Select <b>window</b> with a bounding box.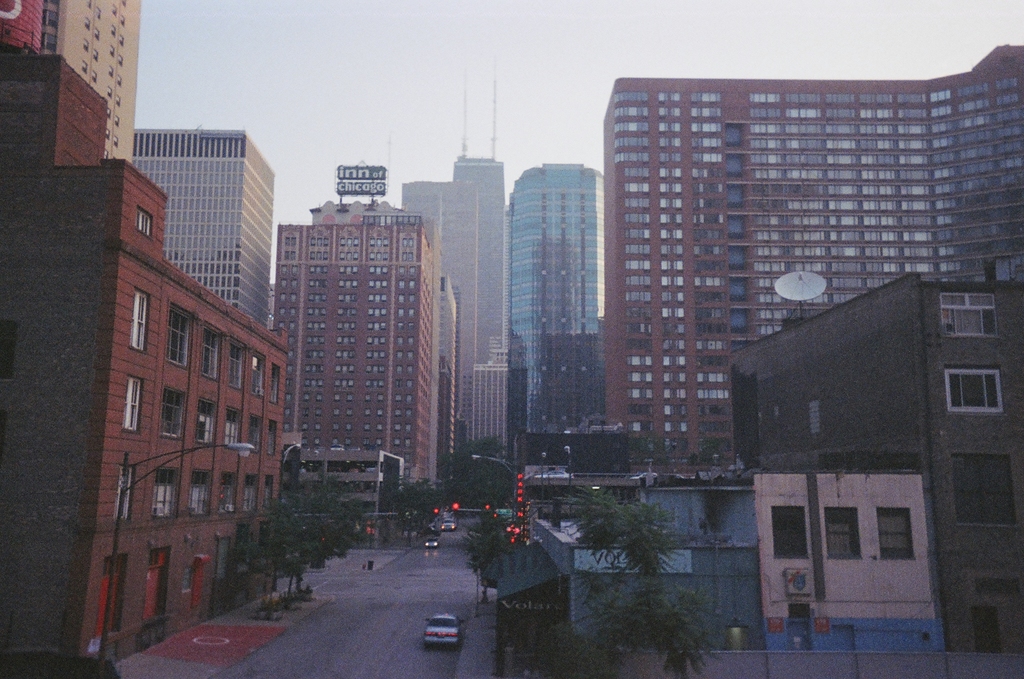
left=123, top=374, right=145, bottom=433.
